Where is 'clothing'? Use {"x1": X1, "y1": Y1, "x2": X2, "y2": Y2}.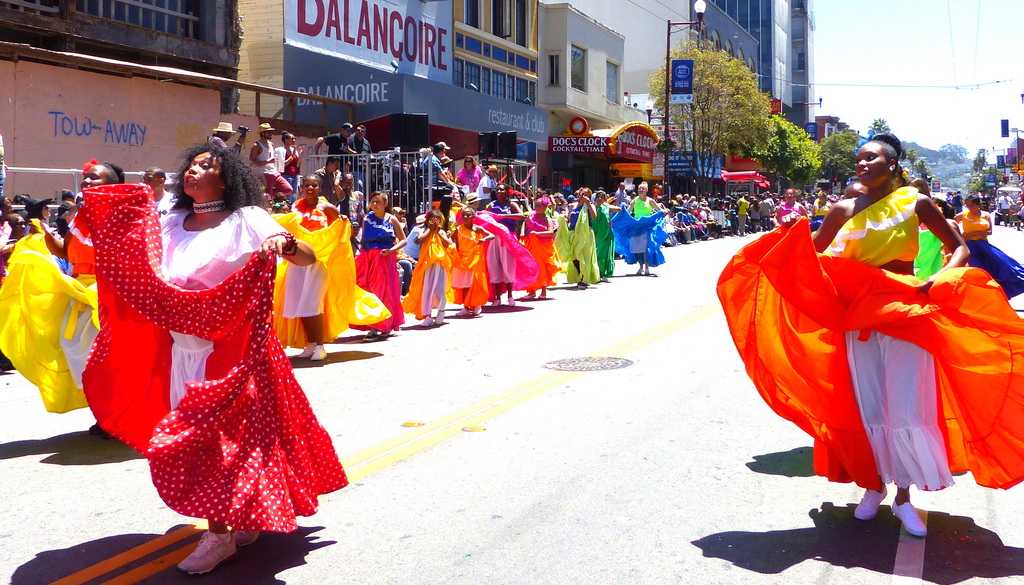
{"x1": 614, "y1": 195, "x2": 667, "y2": 280}.
